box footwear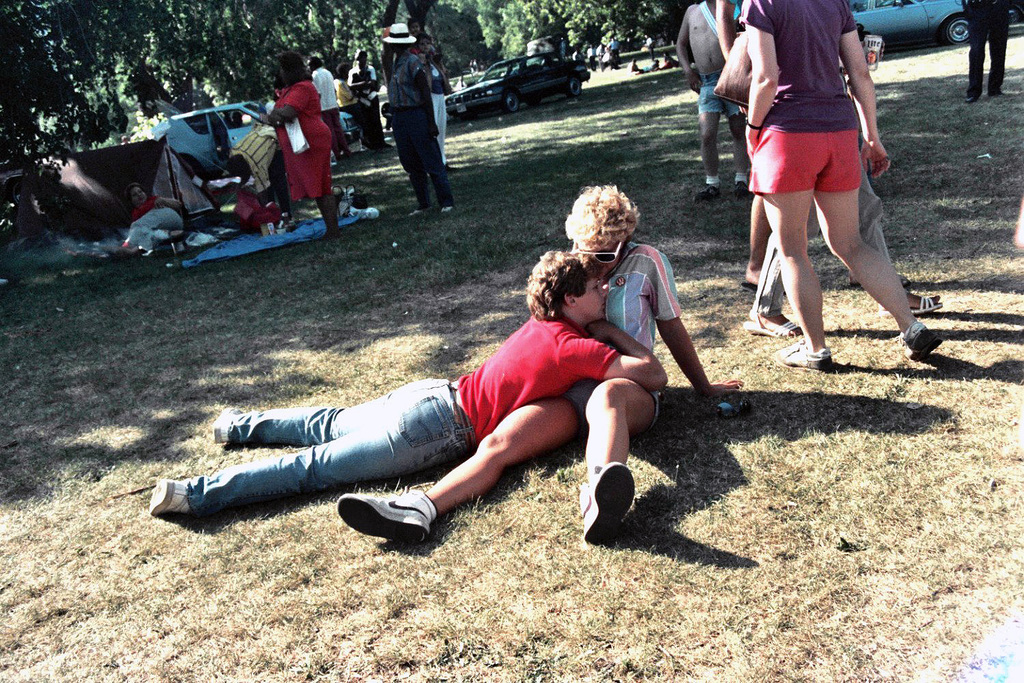
[x1=348, y1=491, x2=438, y2=550]
